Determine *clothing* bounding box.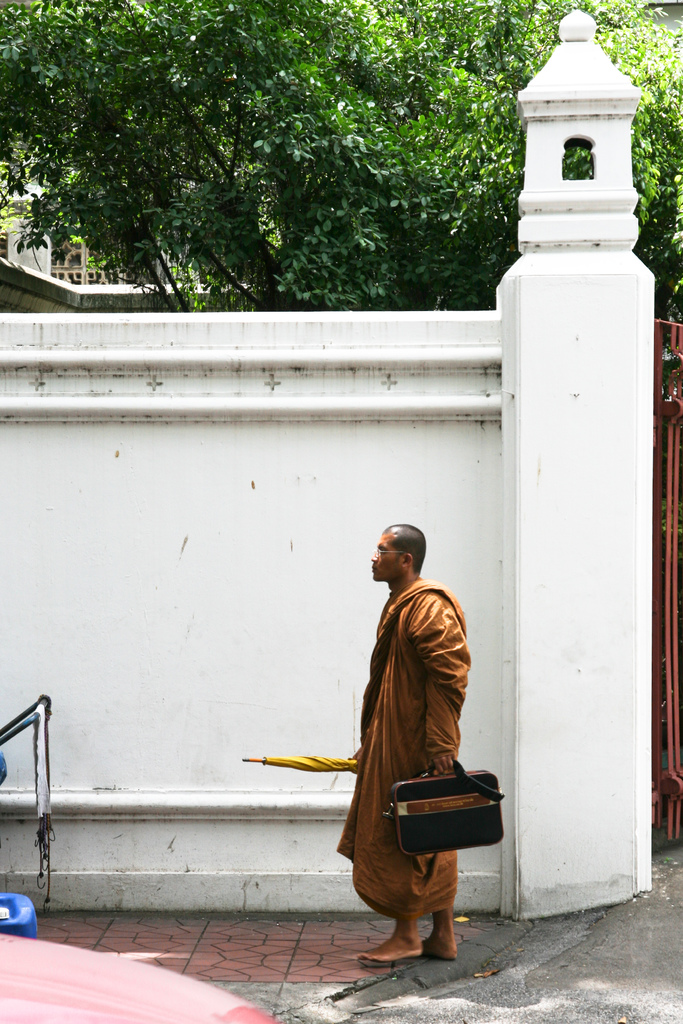
Determined: crop(337, 577, 465, 925).
